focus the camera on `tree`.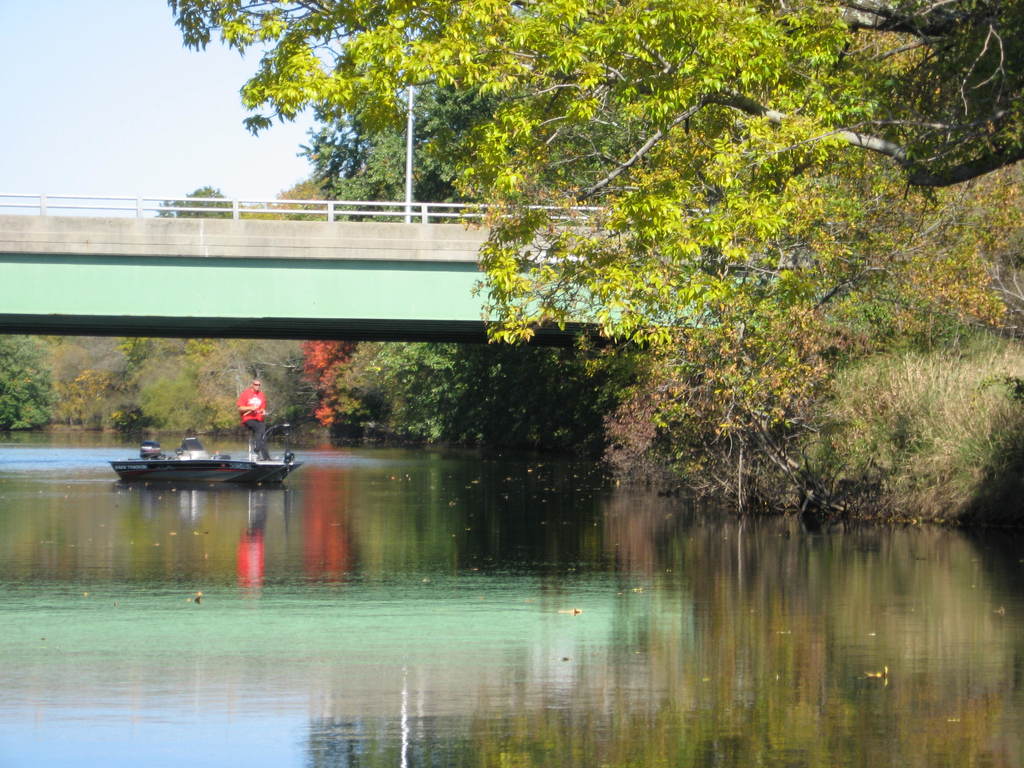
Focus region: bbox=(129, 333, 240, 452).
